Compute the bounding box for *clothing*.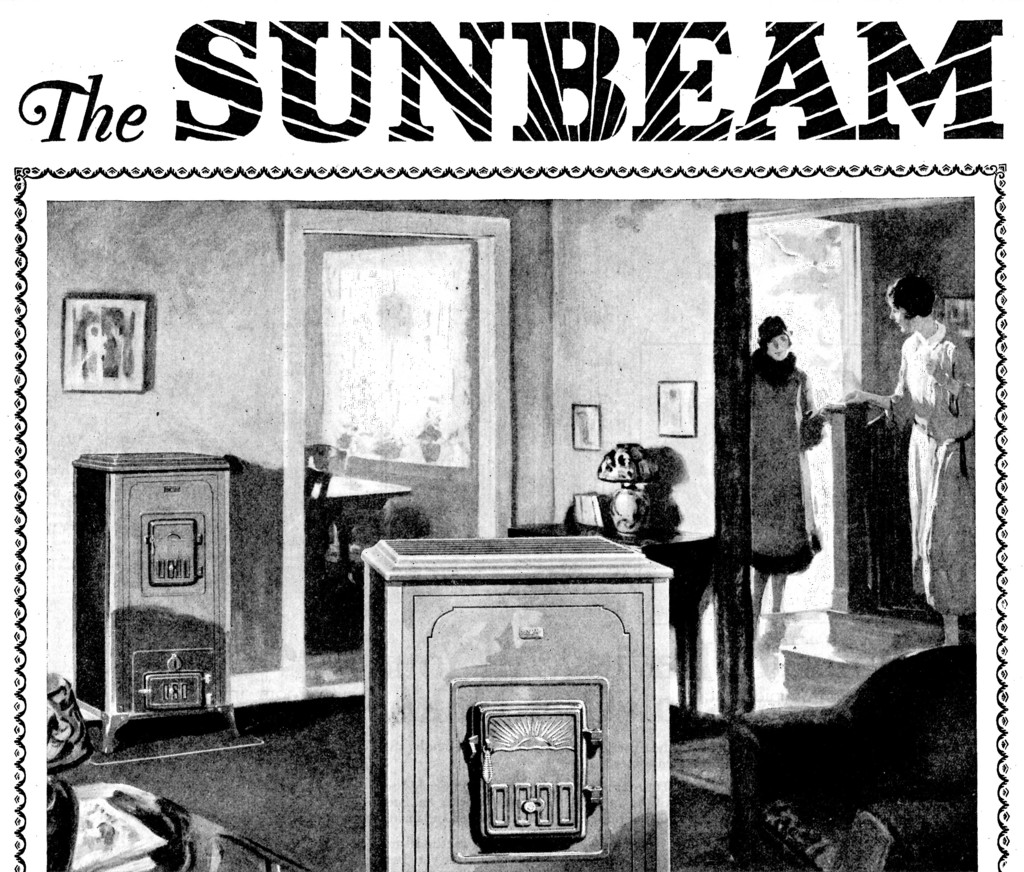
box(748, 349, 822, 577).
